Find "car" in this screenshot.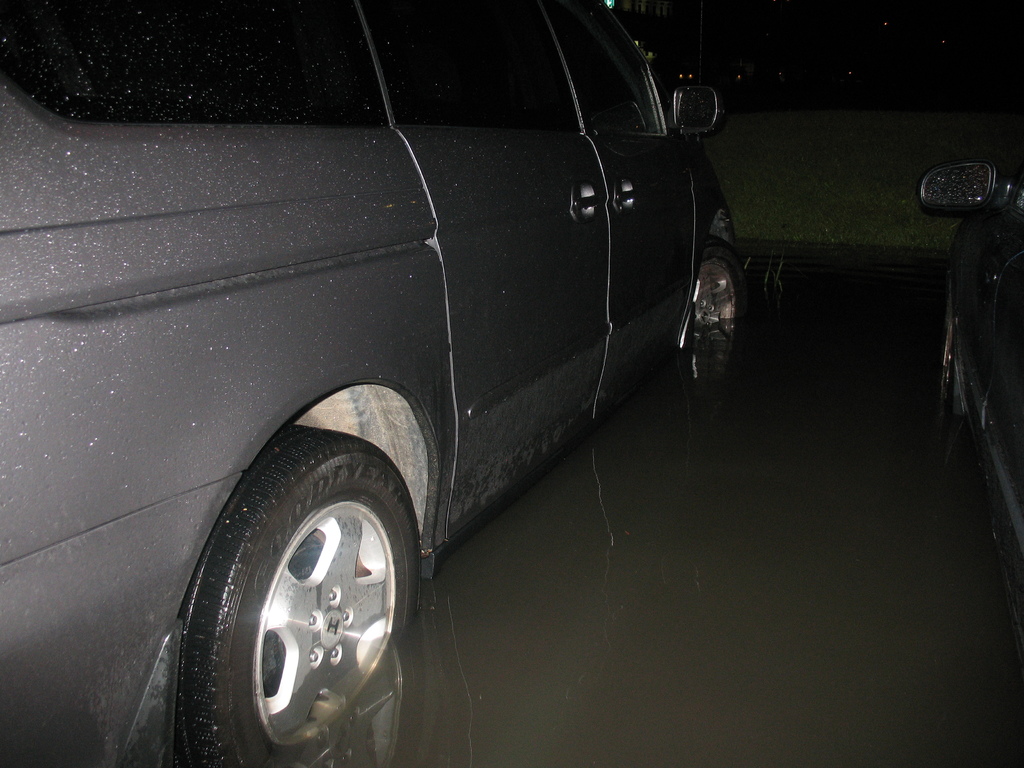
The bounding box for "car" is (x1=918, y1=159, x2=1023, y2=564).
